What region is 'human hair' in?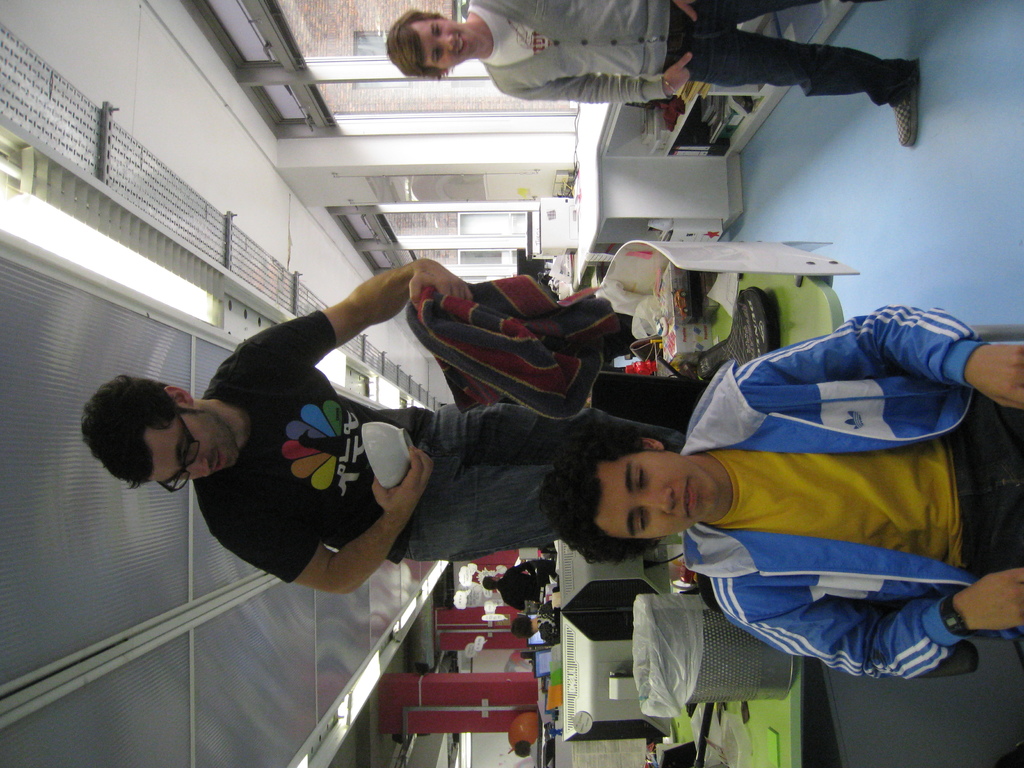
BBox(481, 577, 496, 590).
